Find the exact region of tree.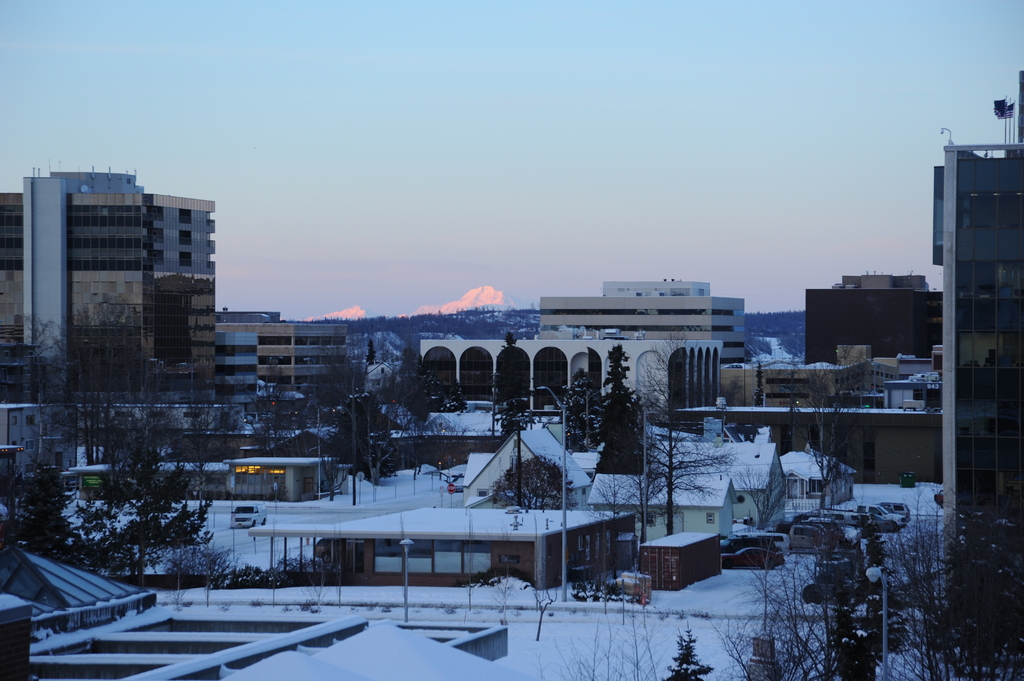
Exact region: locate(465, 431, 496, 453).
